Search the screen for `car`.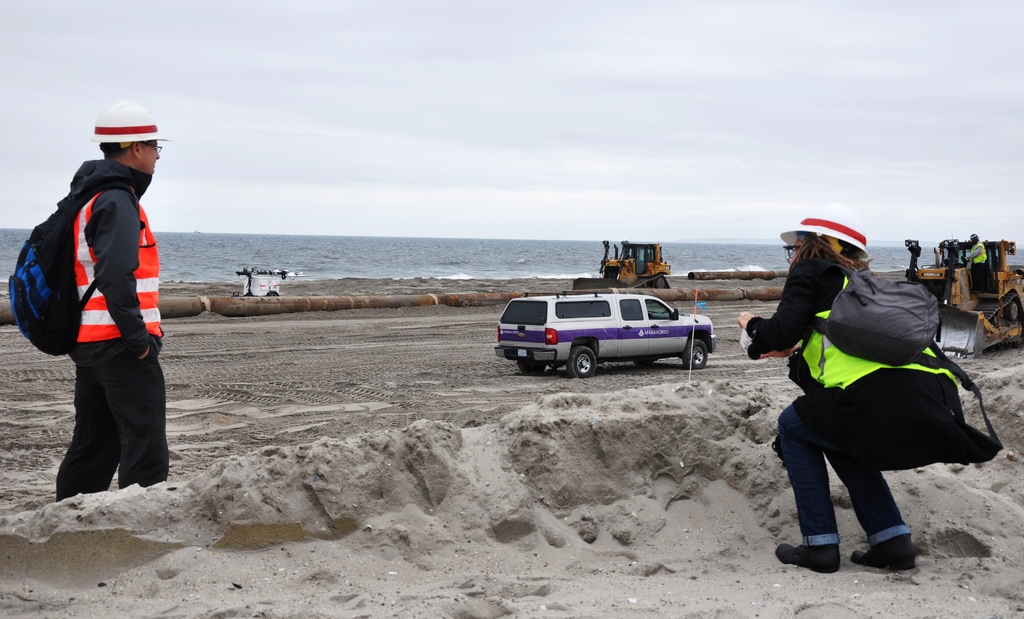
Found at left=496, top=289, right=715, bottom=378.
